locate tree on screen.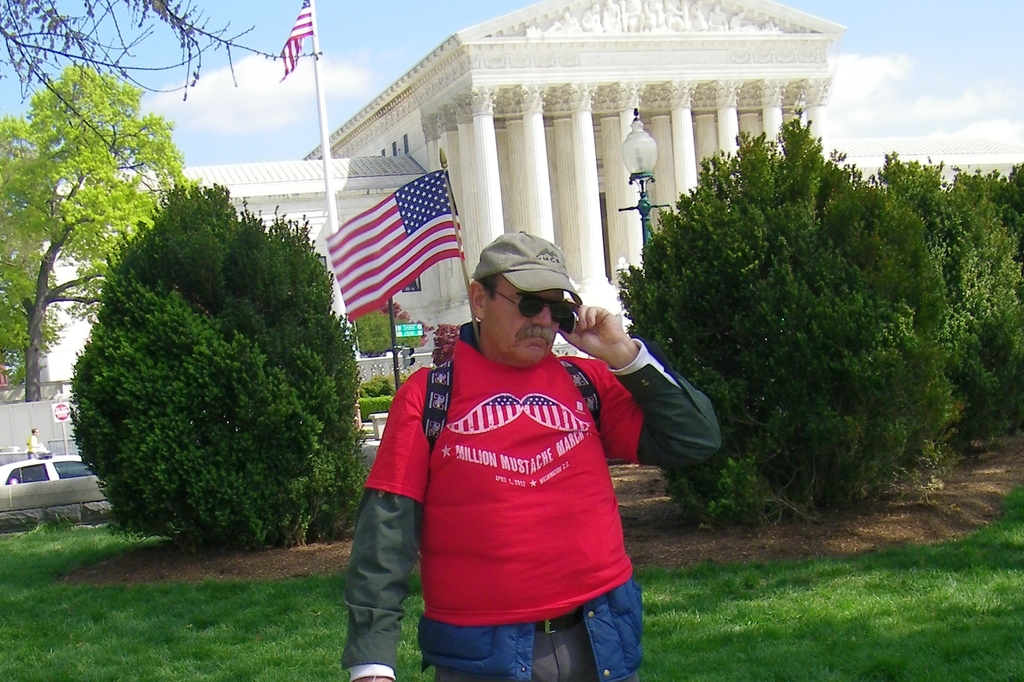
On screen at detection(54, 163, 362, 544).
